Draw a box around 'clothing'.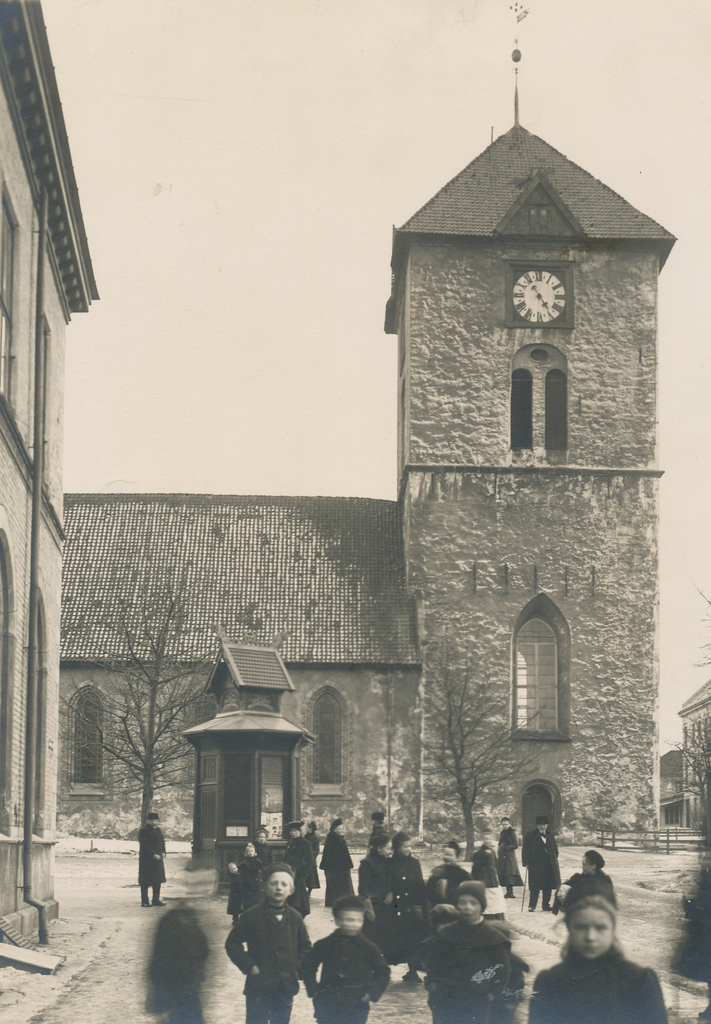
138,822,170,901.
